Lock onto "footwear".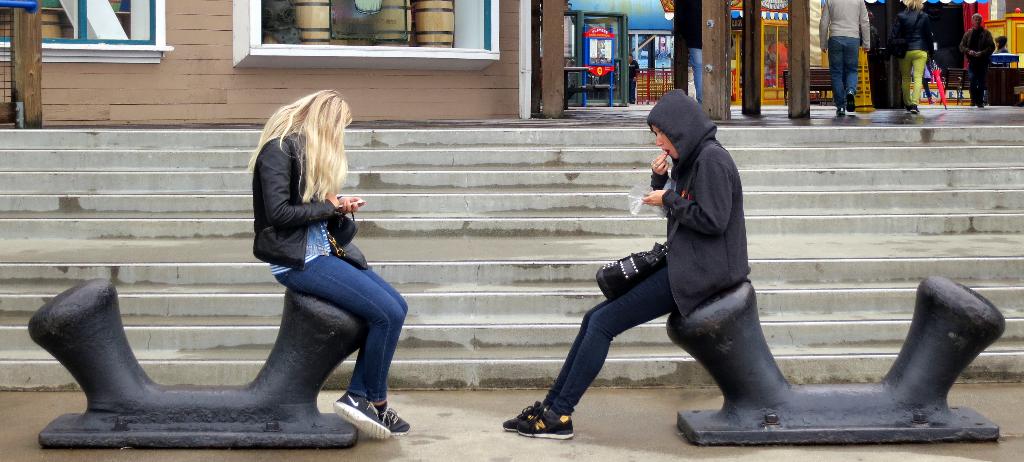
Locked: [516, 409, 572, 440].
